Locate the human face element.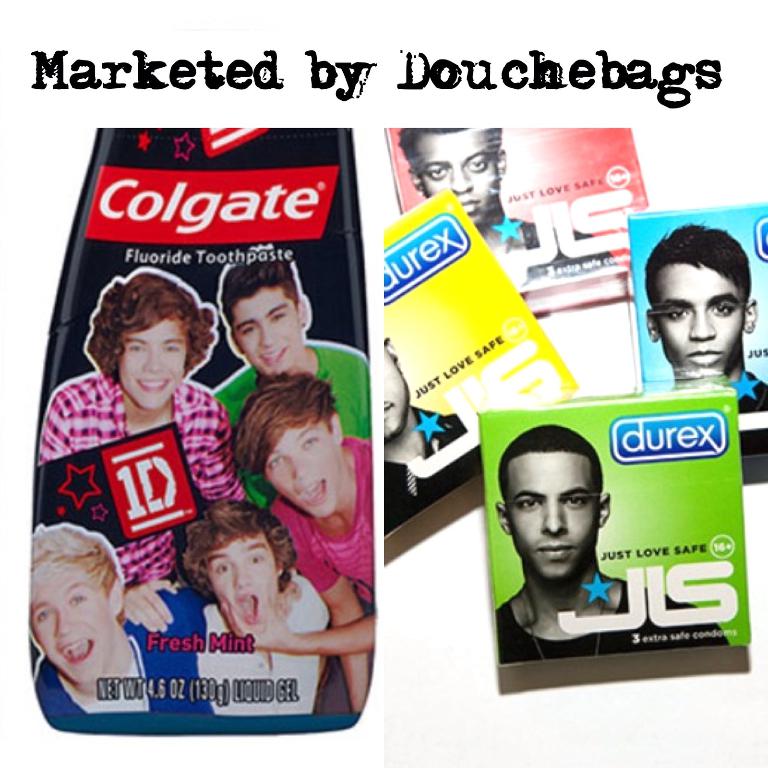
Element bbox: <box>122,320,188,408</box>.
